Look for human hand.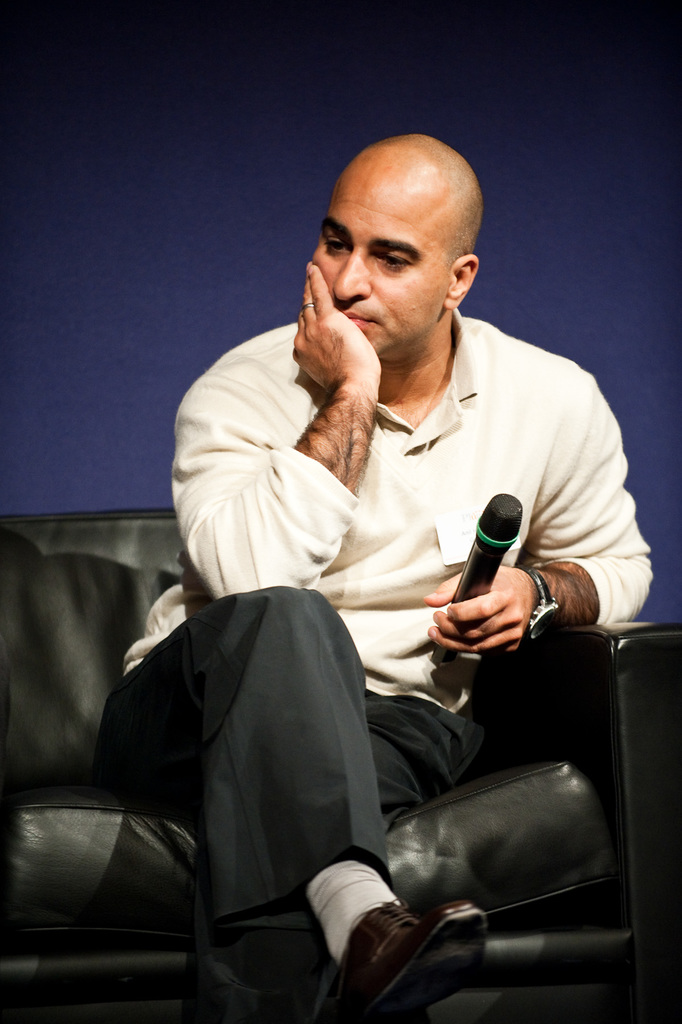
Found: left=433, top=576, right=558, bottom=659.
